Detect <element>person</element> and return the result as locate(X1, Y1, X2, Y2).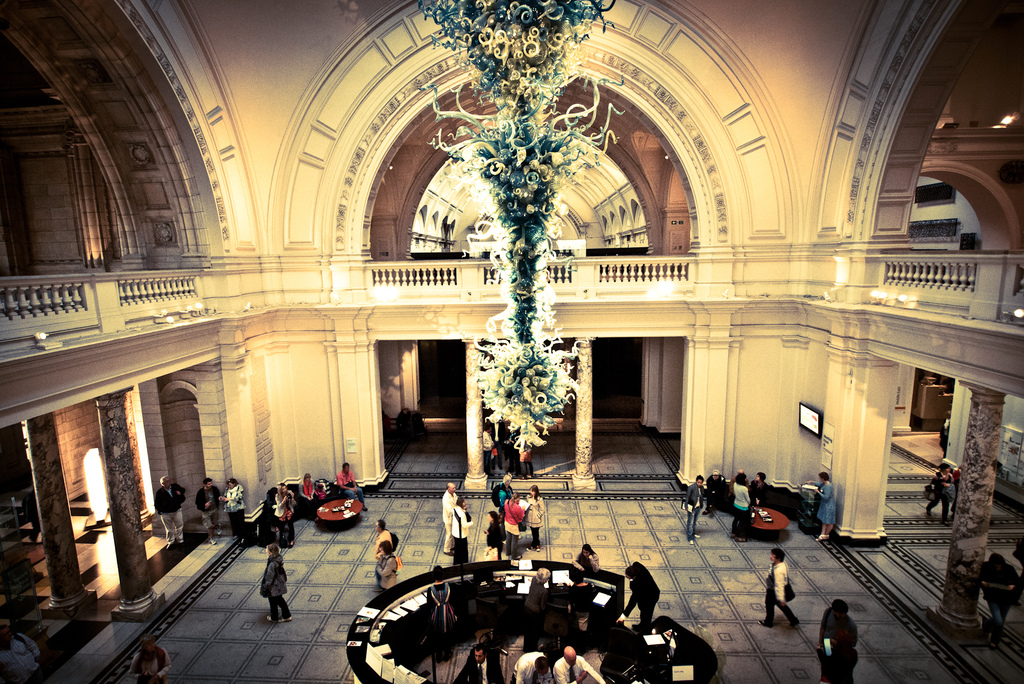
locate(748, 473, 769, 501).
